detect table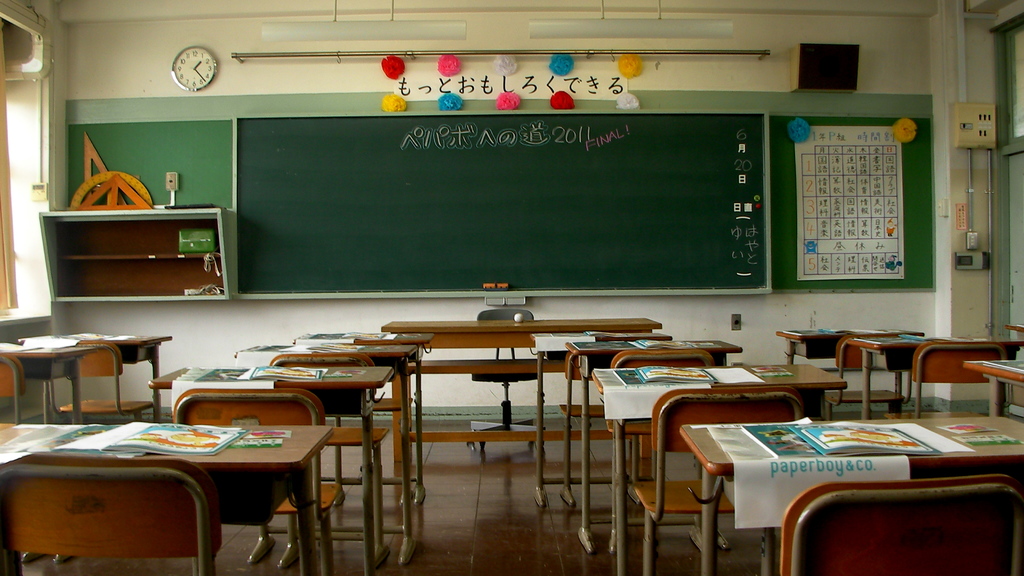
Rect(676, 408, 1023, 575)
